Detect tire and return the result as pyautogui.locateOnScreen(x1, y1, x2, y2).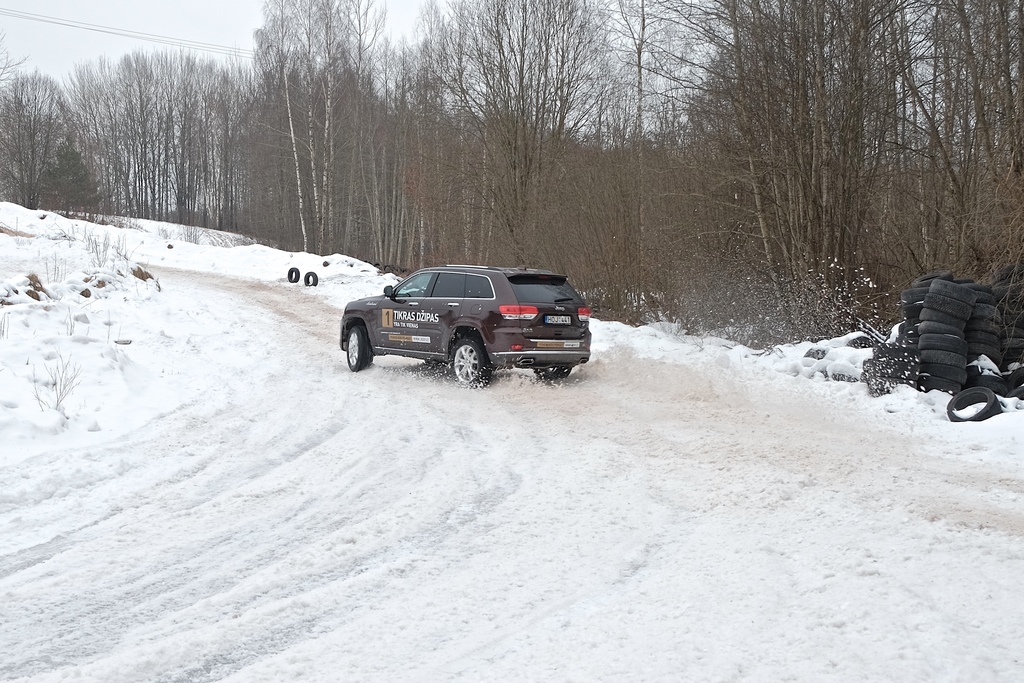
pyautogui.locateOnScreen(287, 268, 298, 281).
